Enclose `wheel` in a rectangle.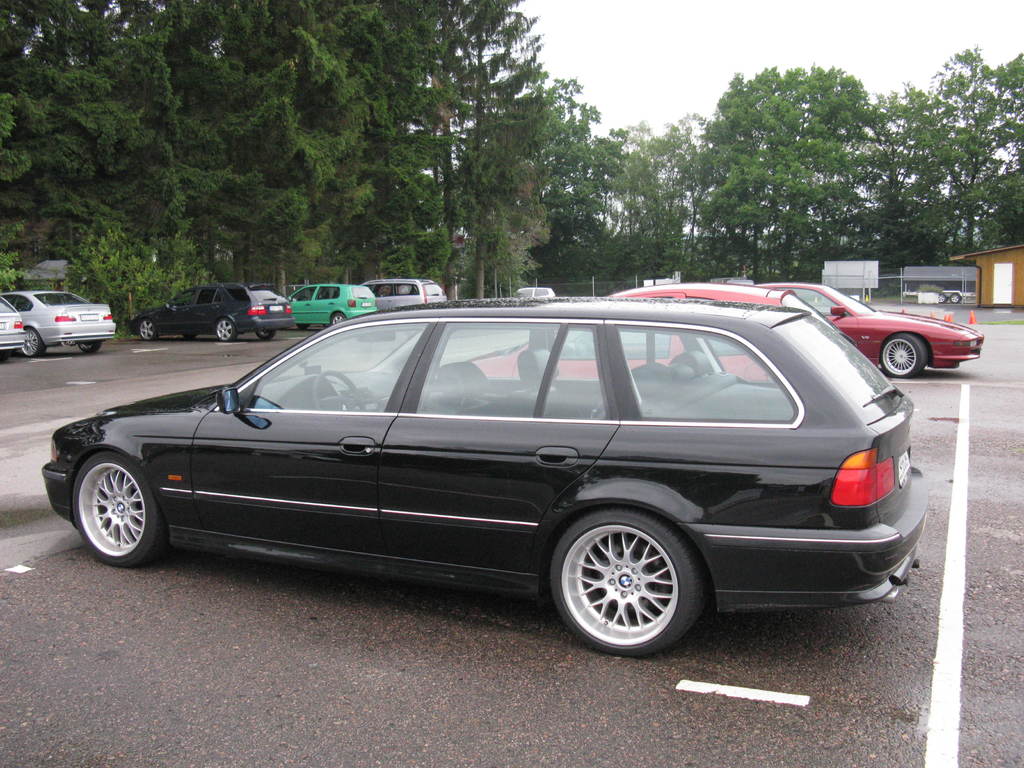
216, 319, 236, 342.
